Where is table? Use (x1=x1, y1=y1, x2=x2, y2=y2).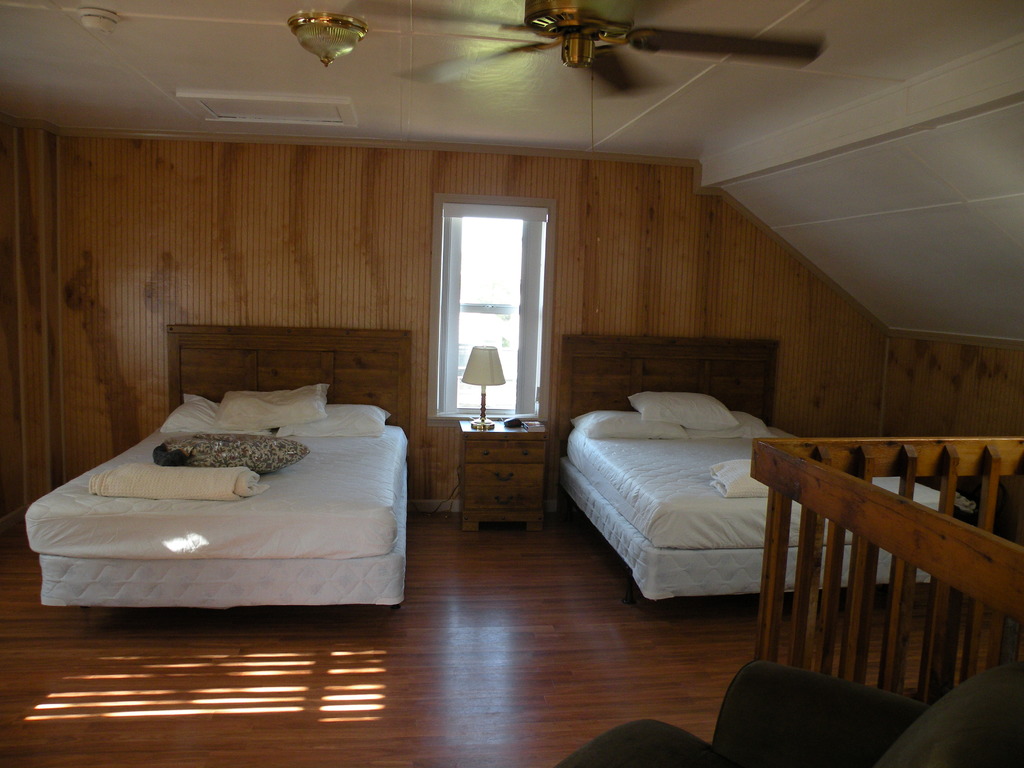
(x1=452, y1=415, x2=550, y2=533).
